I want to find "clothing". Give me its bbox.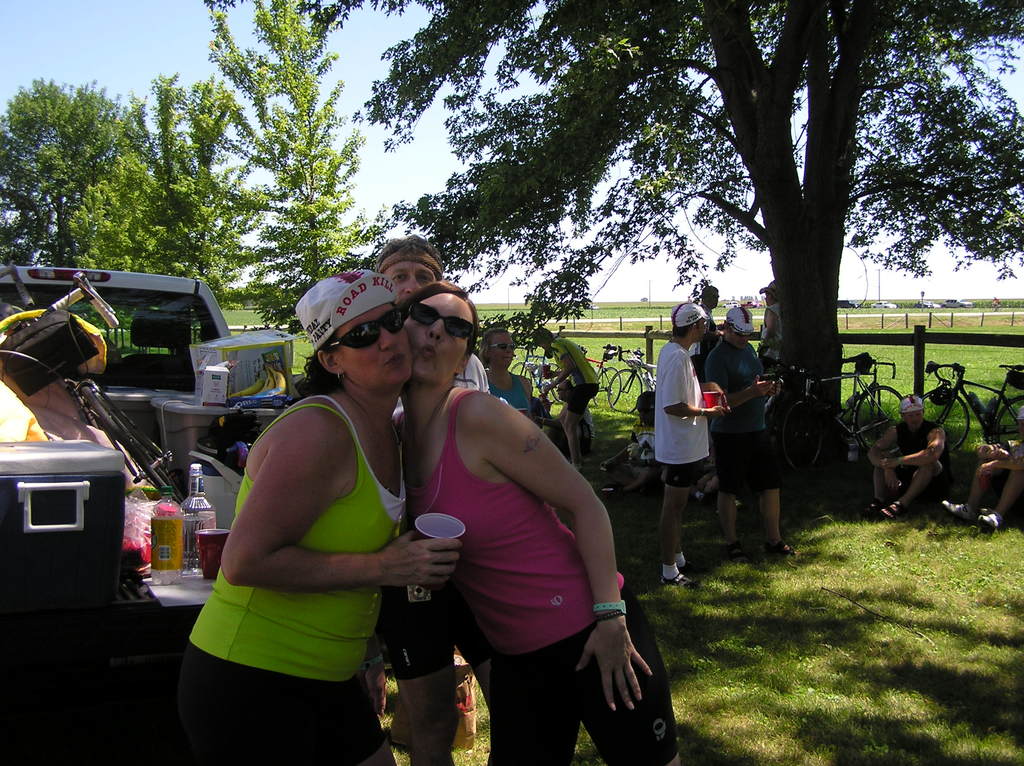
rect(760, 300, 781, 372).
